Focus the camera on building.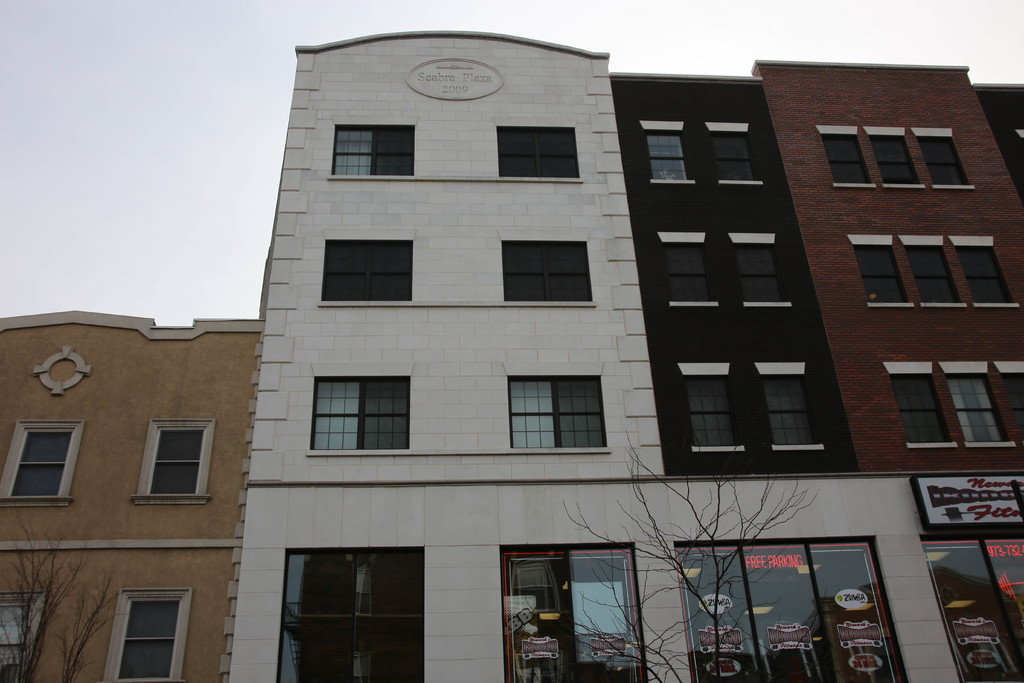
Focus region: 1/33/1023/682.
